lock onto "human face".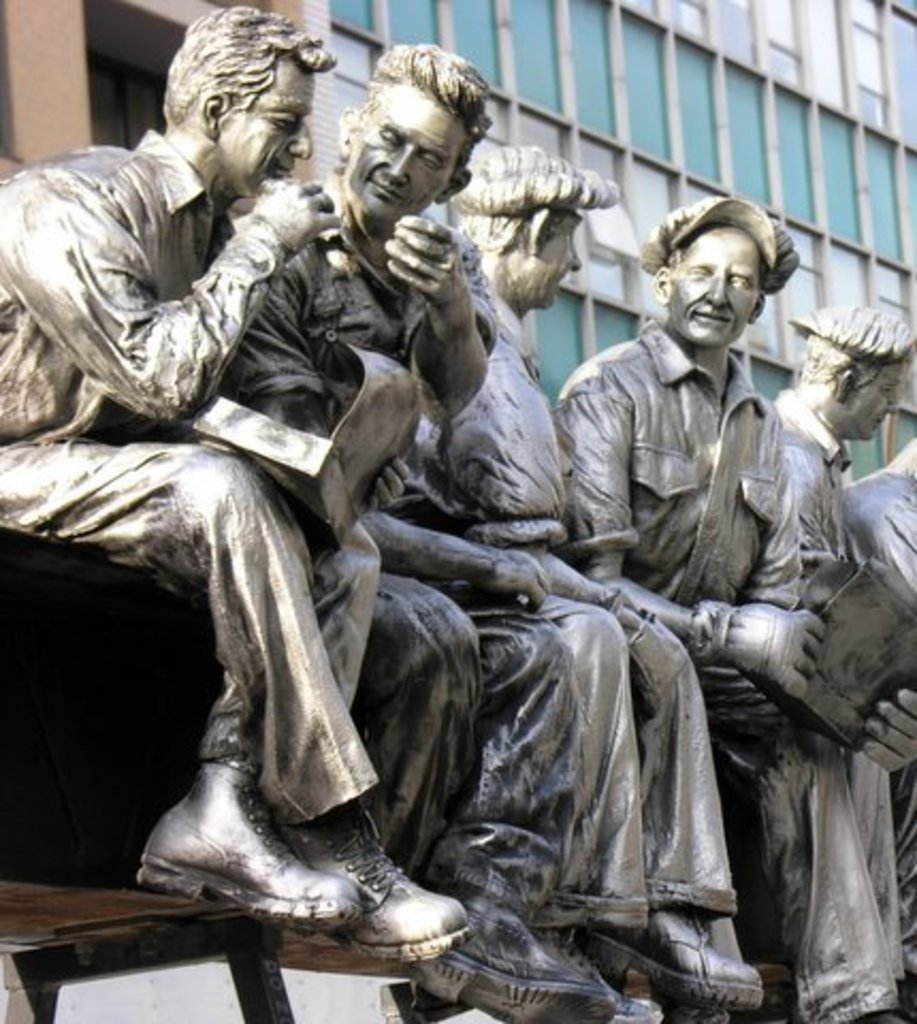
Locked: box=[546, 211, 582, 309].
